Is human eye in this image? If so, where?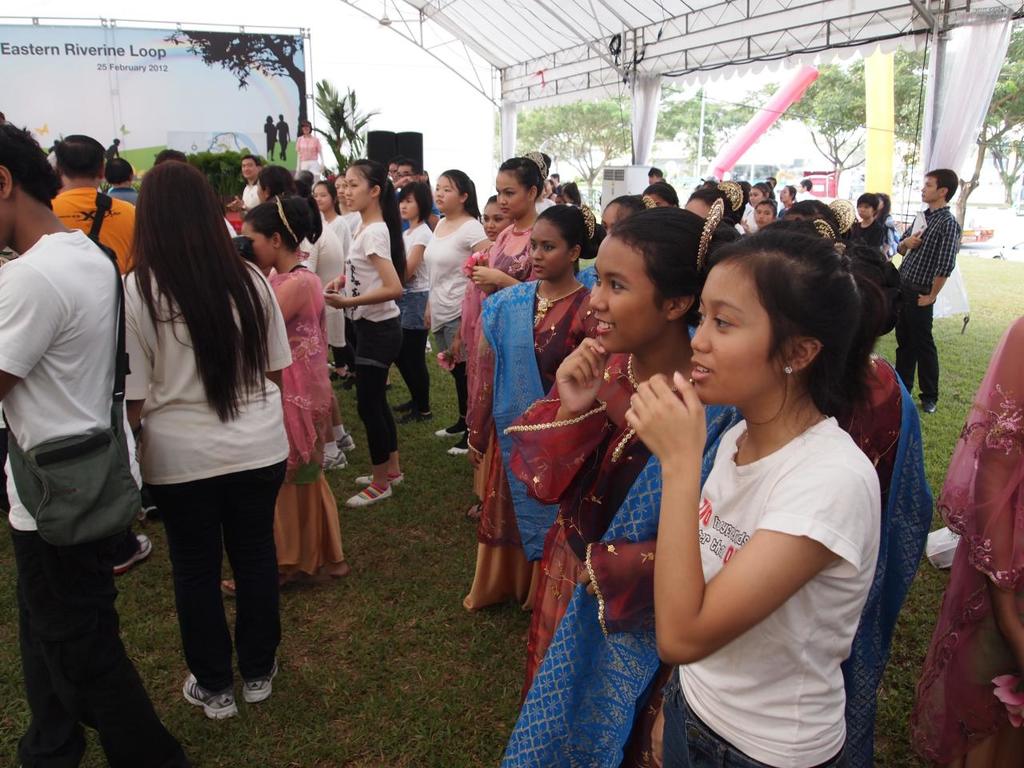
Yes, at left=710, top=311, right=736, bottom=334.
